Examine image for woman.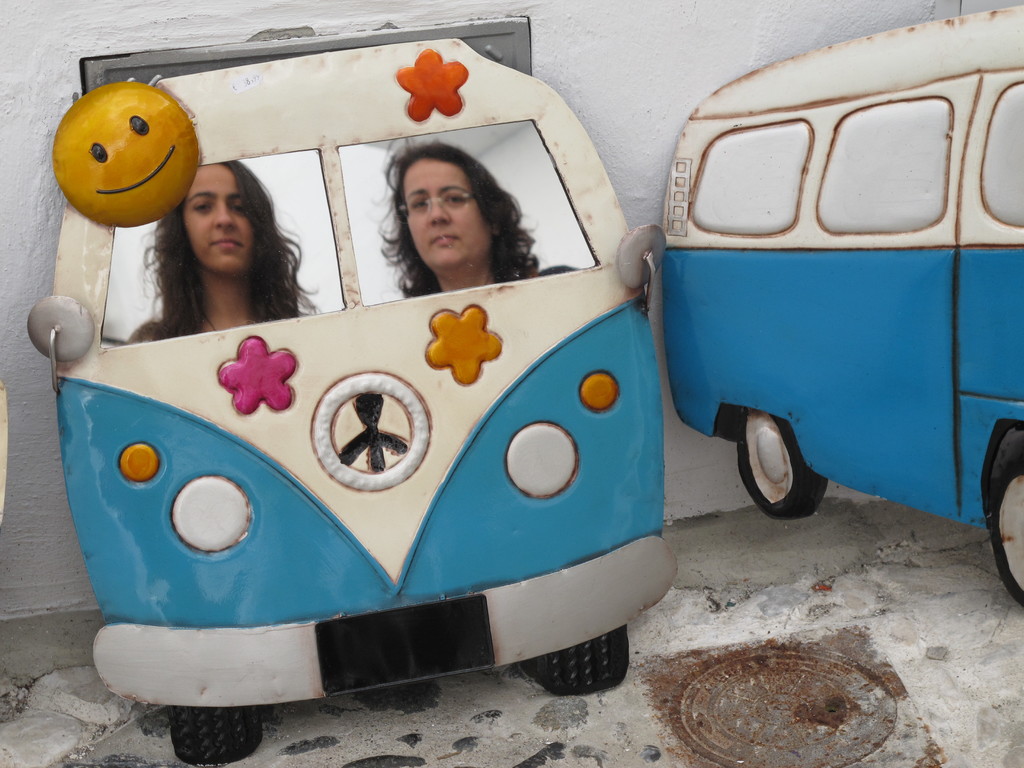
Examination result: 381,140,589,308.
